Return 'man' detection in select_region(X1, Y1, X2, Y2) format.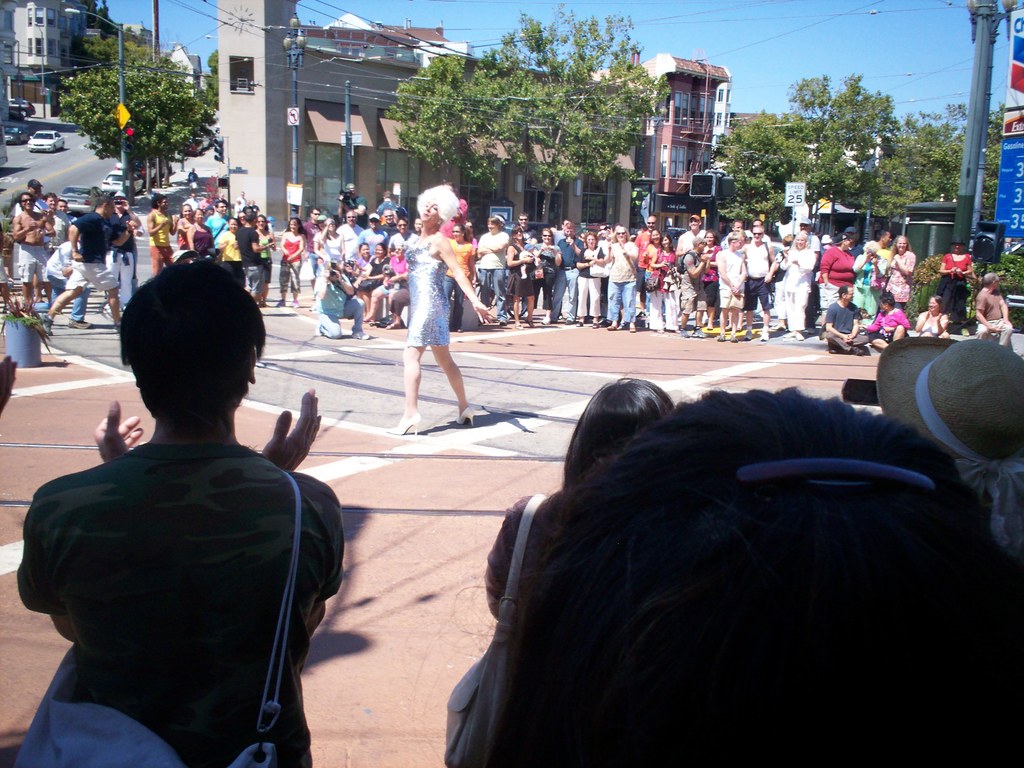
select_region(875, 231, 896, 263).
